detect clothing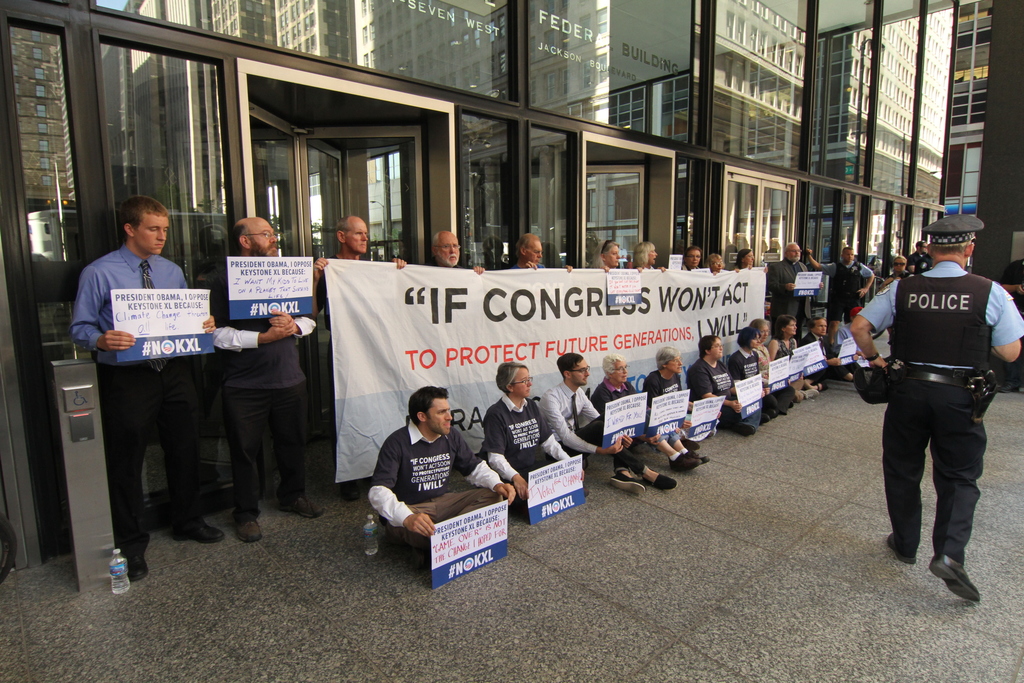
{"left": 67, "top": 245, "right": 196, "bottom": 554}
